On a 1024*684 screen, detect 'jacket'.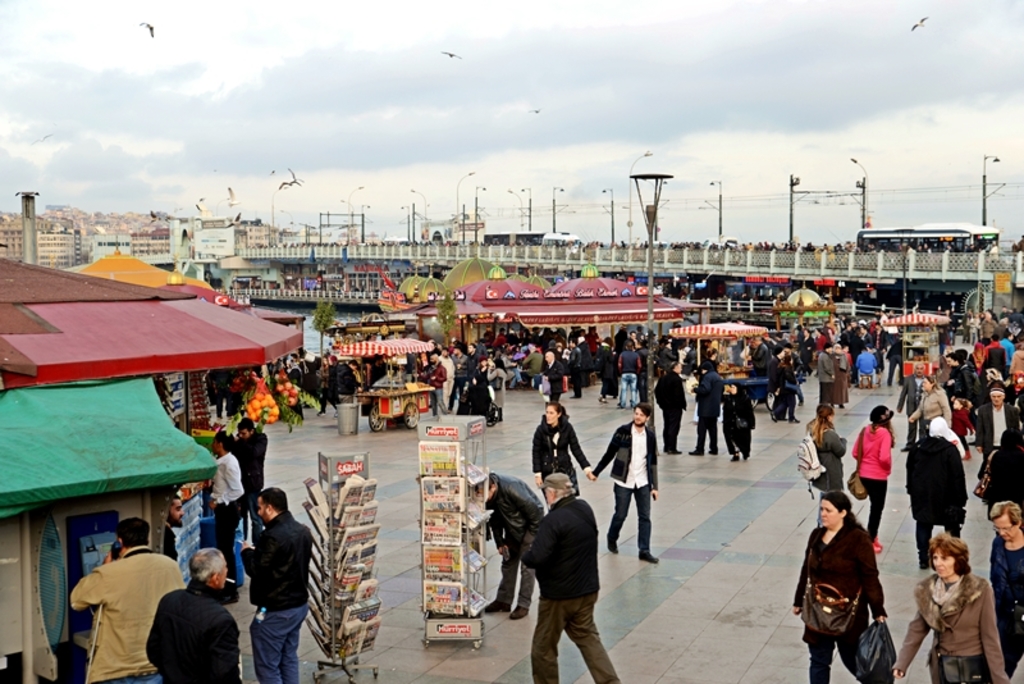
bbox(904, 437, 966, 523).
